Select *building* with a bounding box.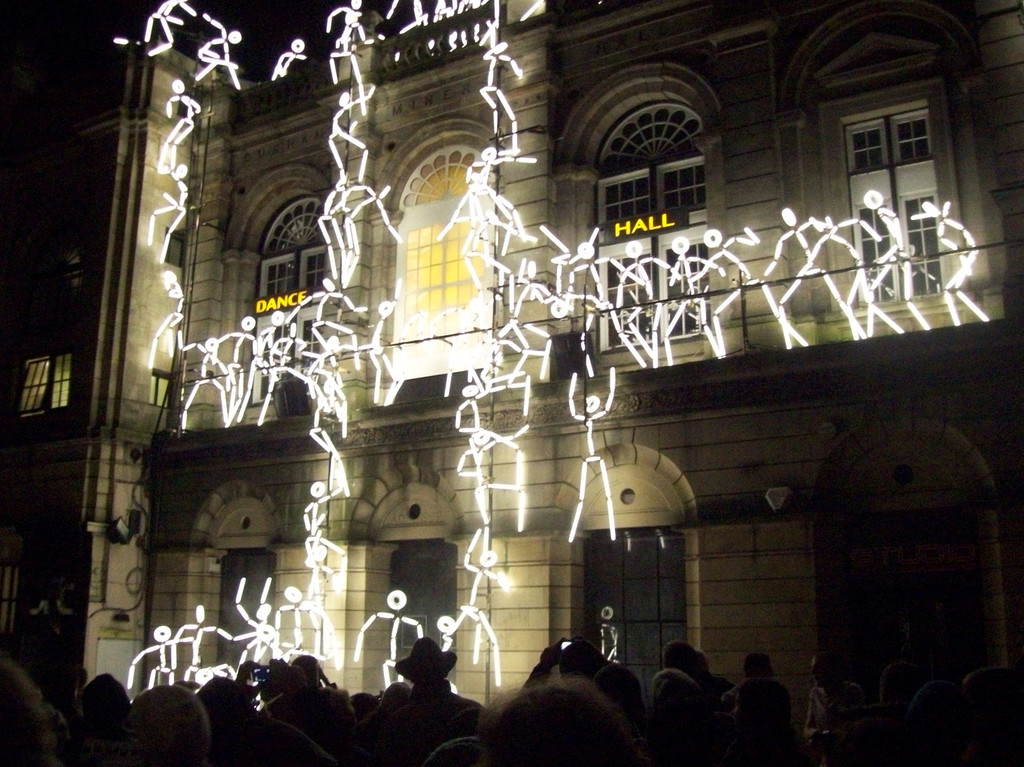
{"left": 0, "top": 0, "right": 1023, "bottom": 740}.
